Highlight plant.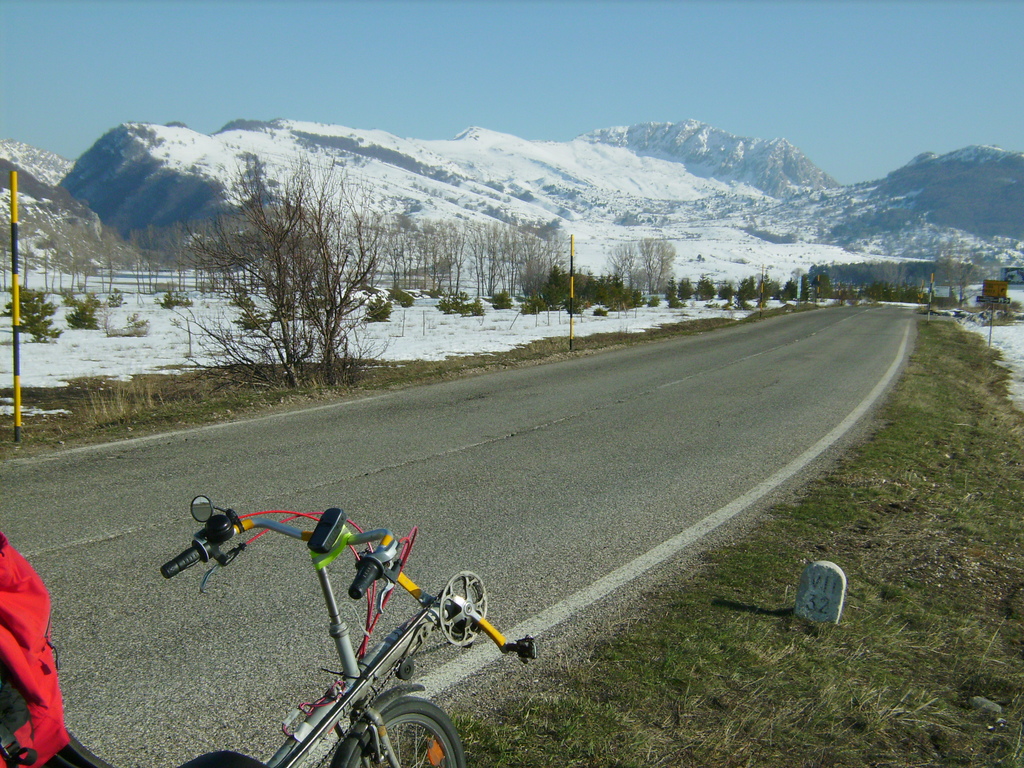
Highlighted region: BBox(459, 298, 486, 317).
